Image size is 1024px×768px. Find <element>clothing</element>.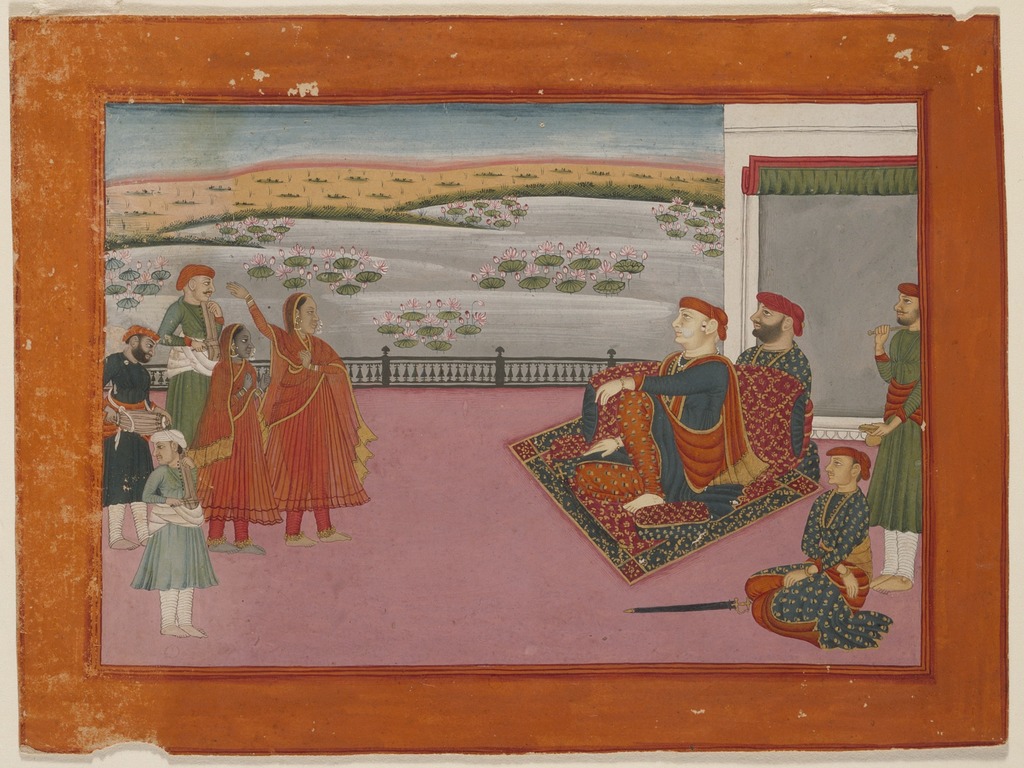
<region>162, 581, 195, 630</region>.
